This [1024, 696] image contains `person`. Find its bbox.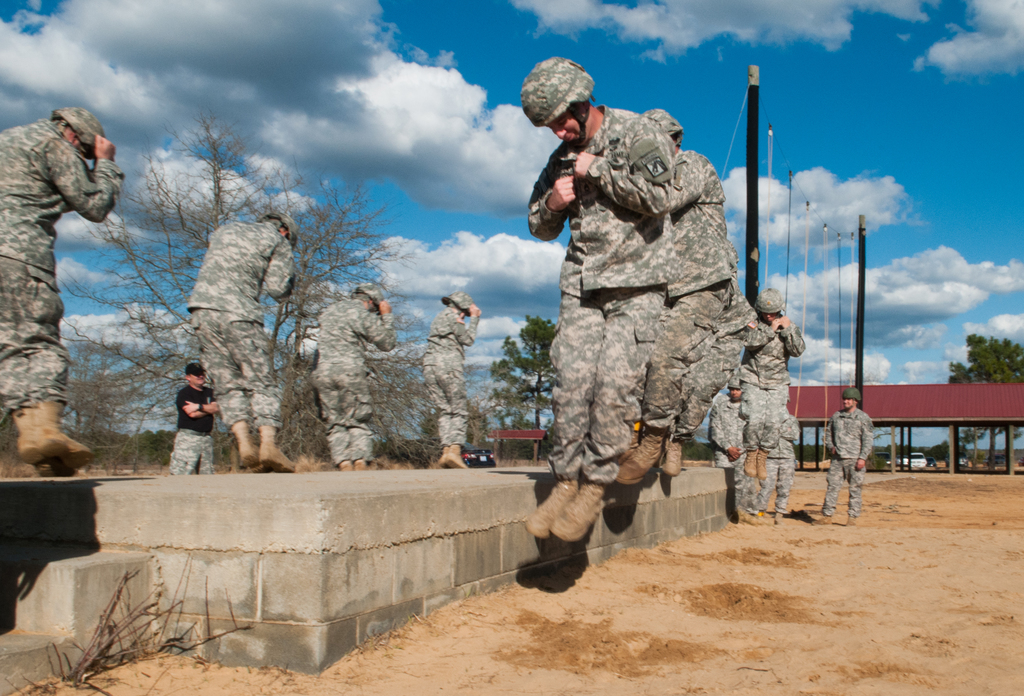
crop(659, 278, 758, 474).
